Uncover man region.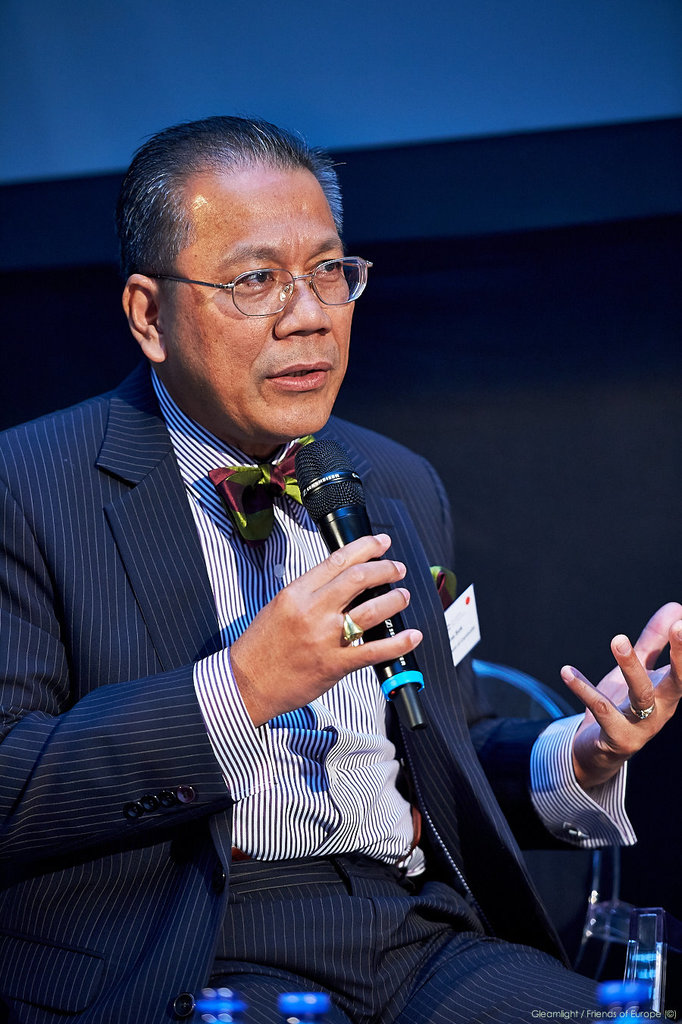
Uncovered: <bbox>0, 106, 681, 1023</bbox>.
